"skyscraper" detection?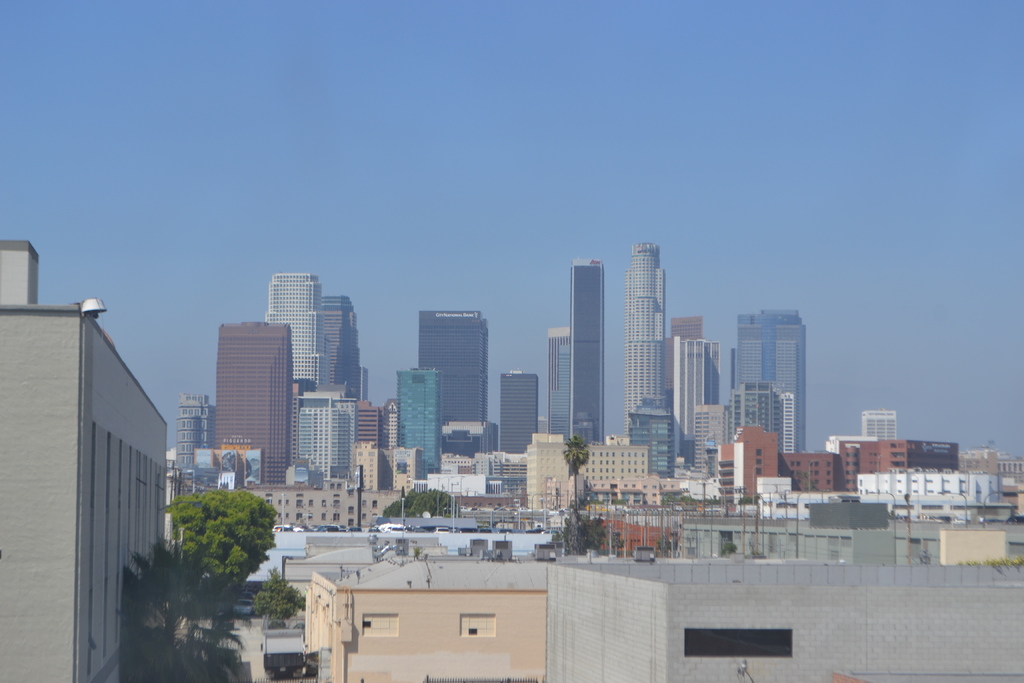
(371, 391, 402, 506)
